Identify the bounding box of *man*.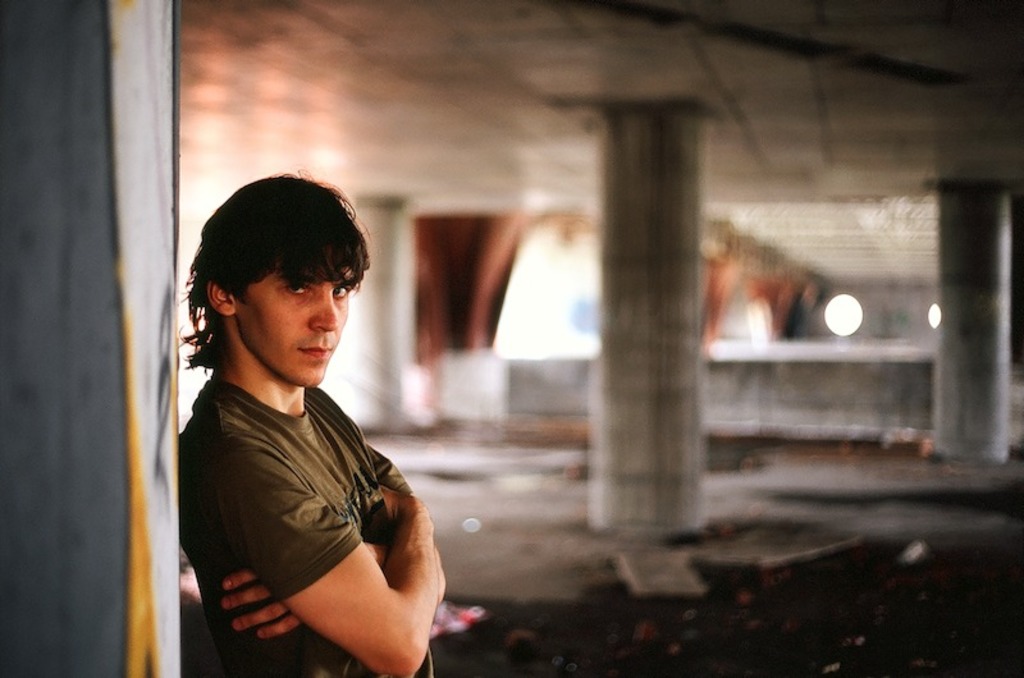
crop(170, 188, 488, 672).
